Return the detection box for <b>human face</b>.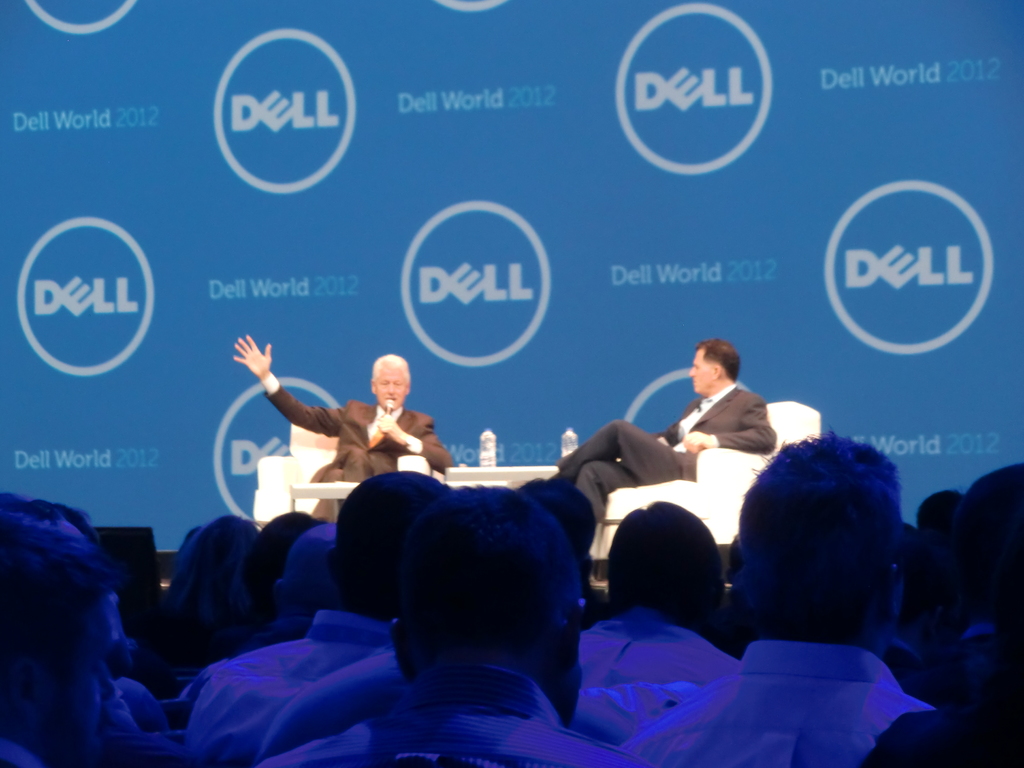
bbox=[374, 367, 409, 408].
